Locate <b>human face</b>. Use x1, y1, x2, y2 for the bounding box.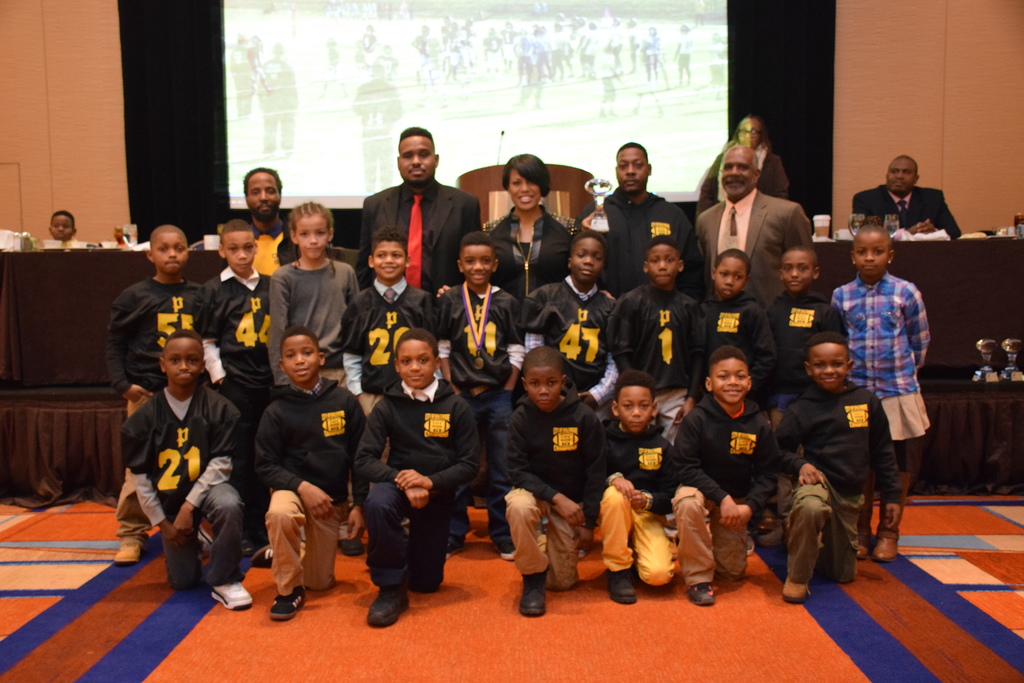
294, 215, 329, 259.
